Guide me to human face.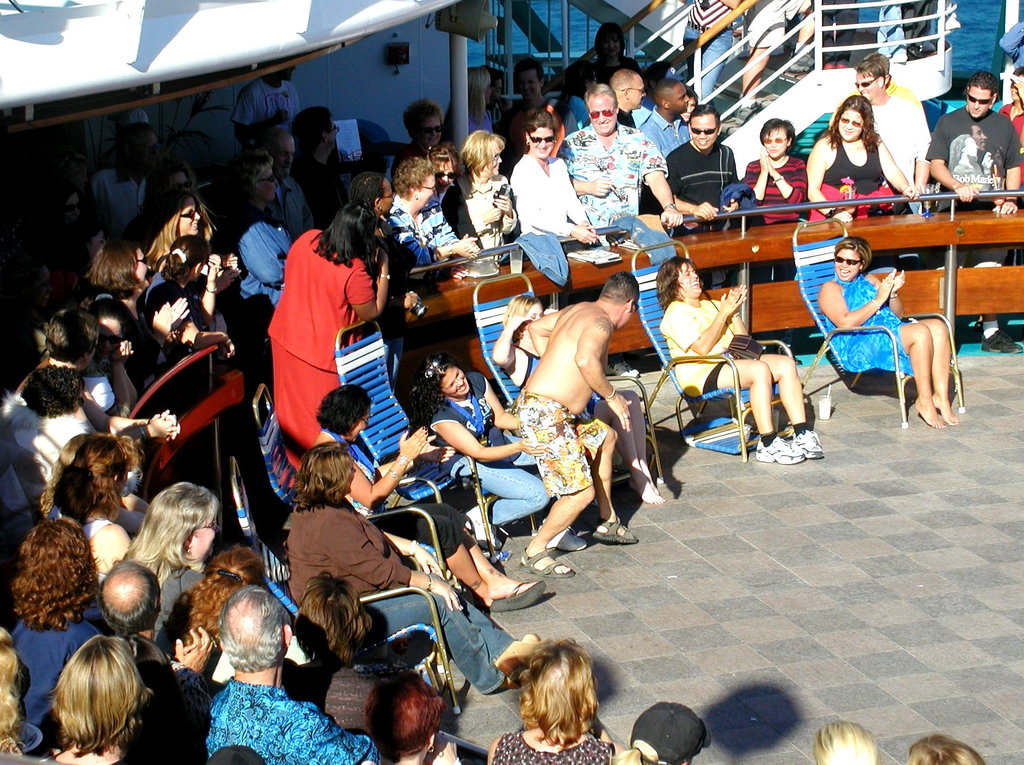
Guidance: <region>176, 167, 196, 192</region>.
